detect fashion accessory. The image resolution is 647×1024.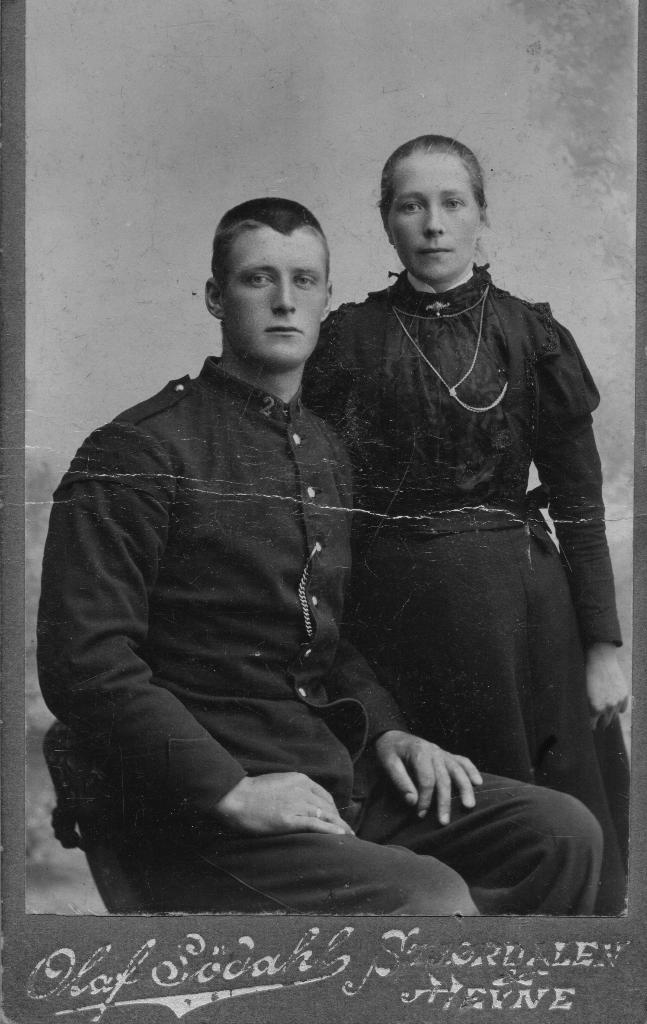
<region>387, 285, 511, 413</region>.
